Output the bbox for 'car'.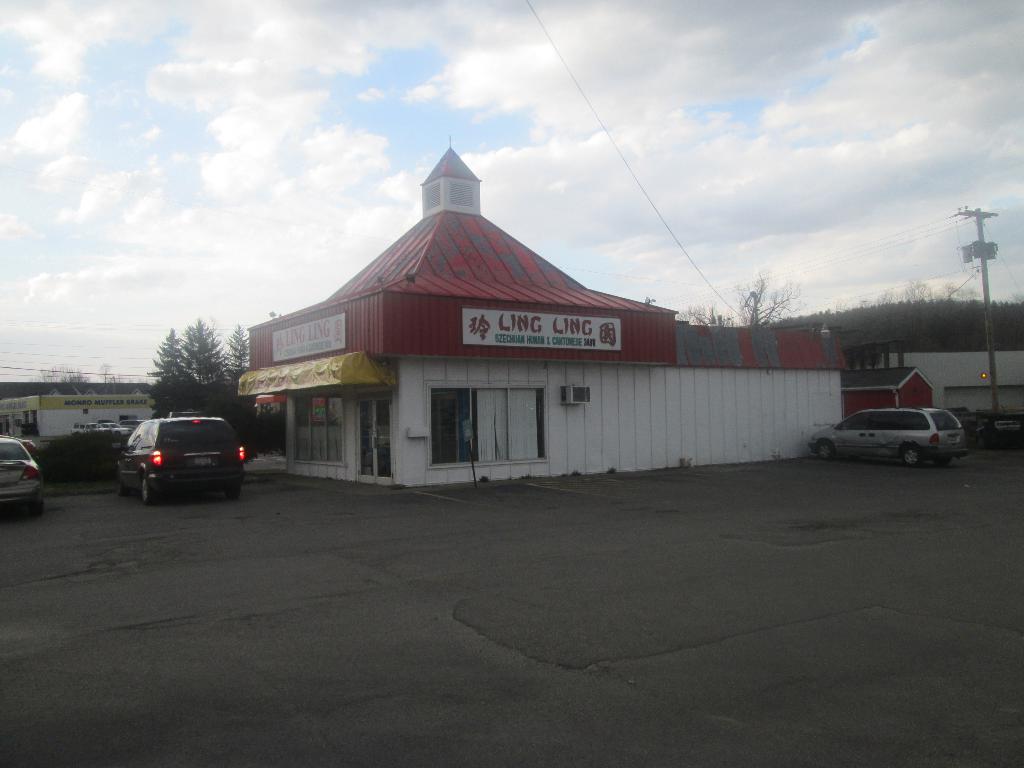
locate(0, 436, 47, 511).
